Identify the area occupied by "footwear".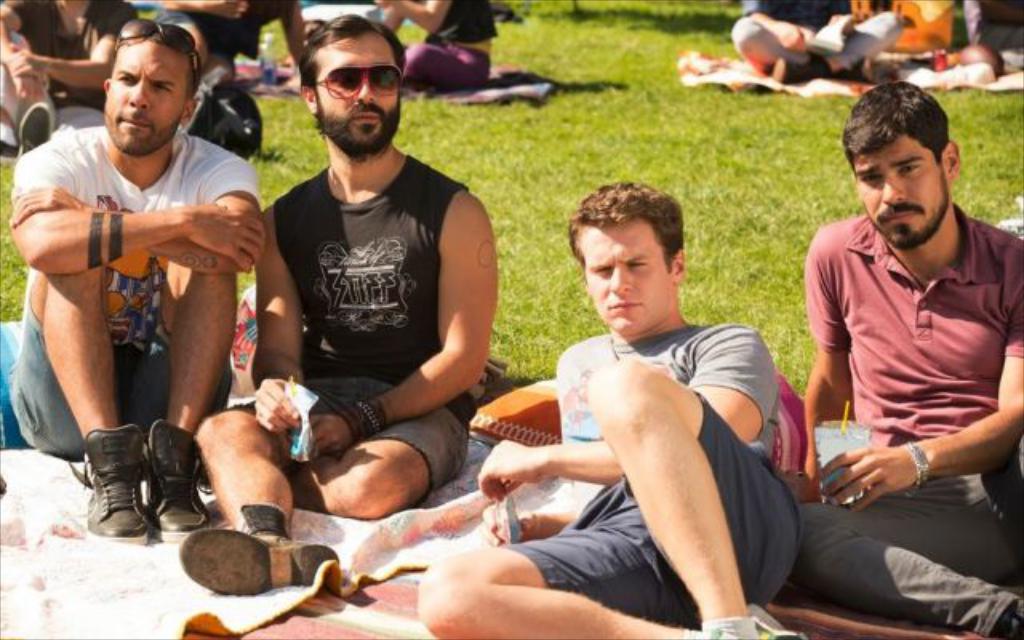
Area: region(987, 597, 1022, 638).
